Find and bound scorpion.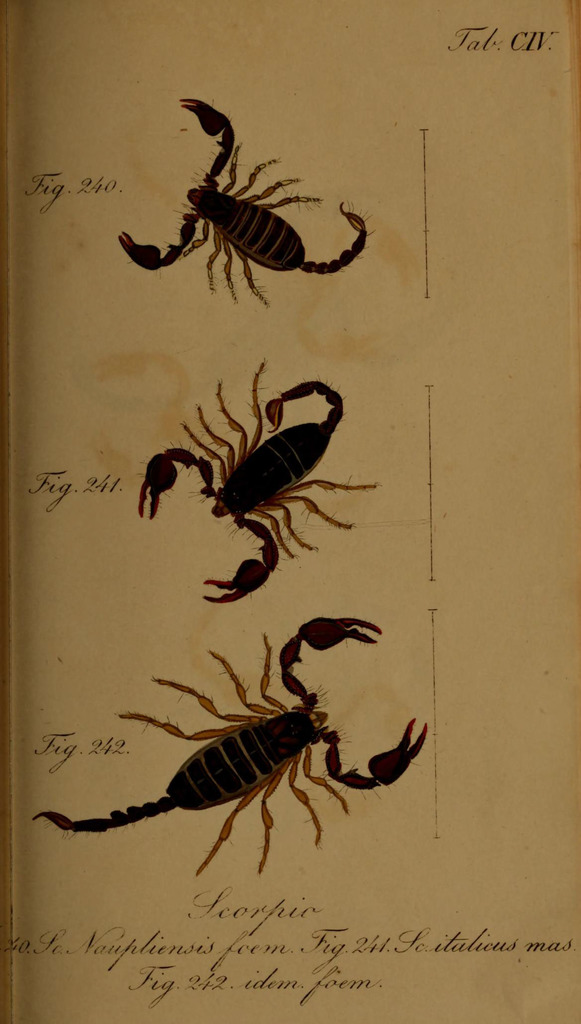
Bound: (140, 356, 387, 605).
